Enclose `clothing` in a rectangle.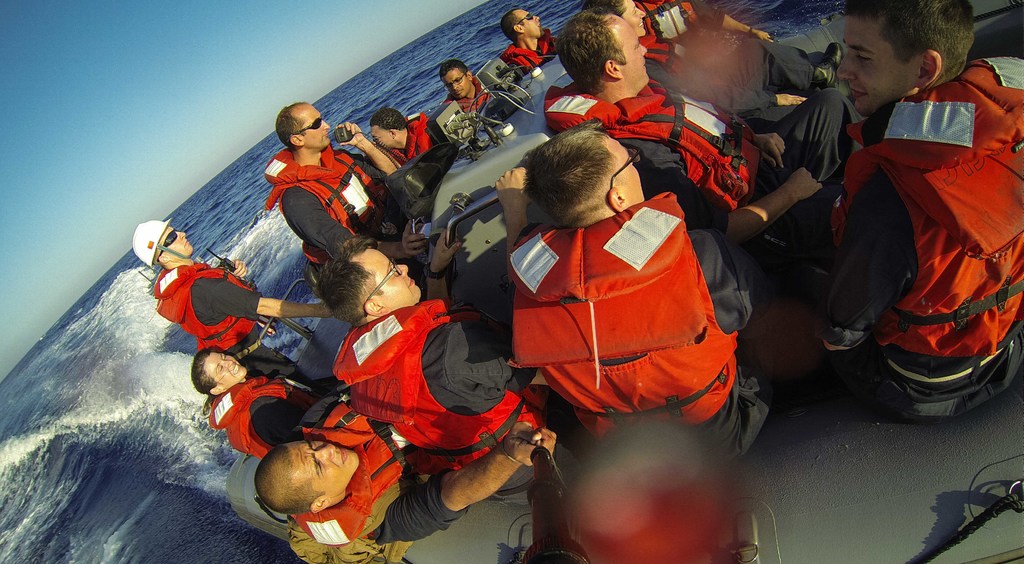
BBox(374, 292, 533, 438).
